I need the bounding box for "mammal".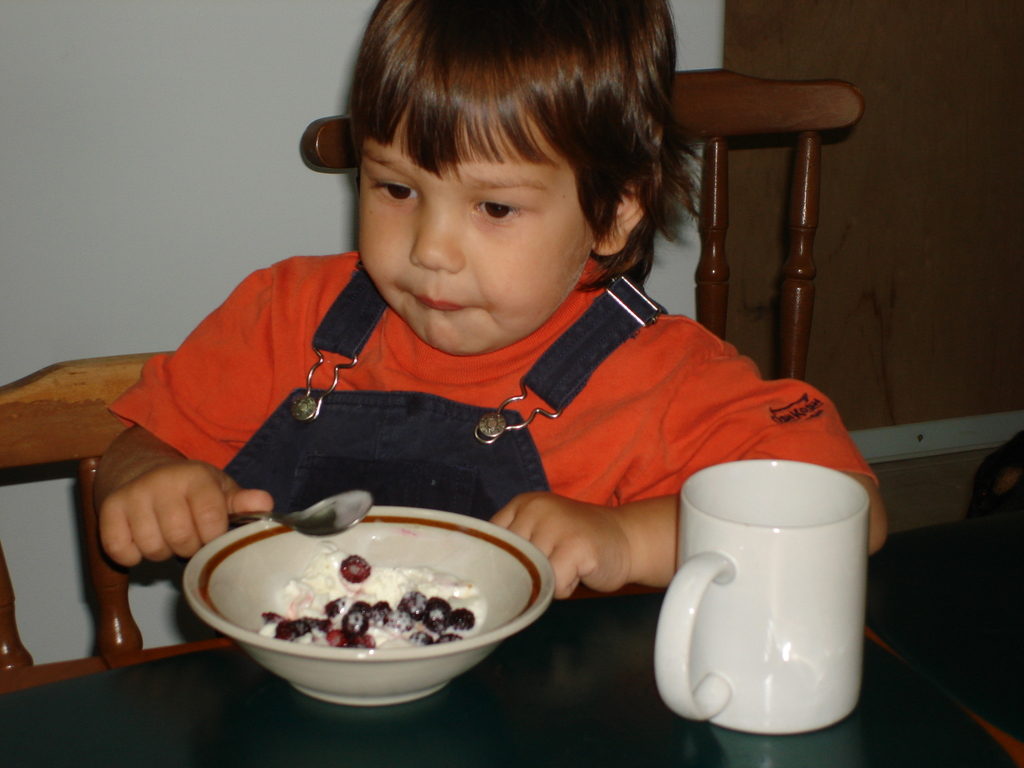
Here it is: select_region(1, 54, 793, 643).
